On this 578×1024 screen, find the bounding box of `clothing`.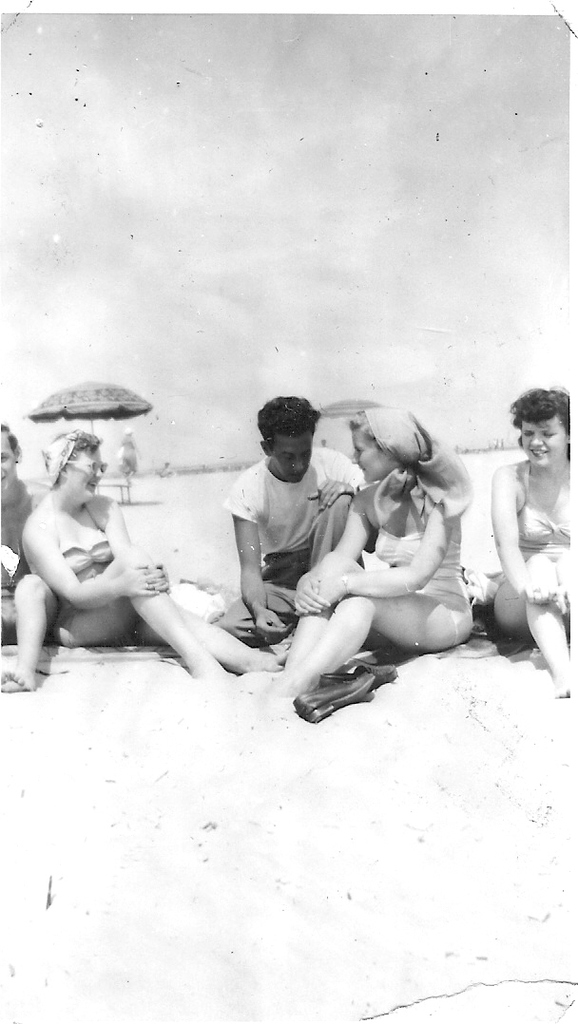
Bounding box: x1=214, y1=425, x2=371, y2=608.
